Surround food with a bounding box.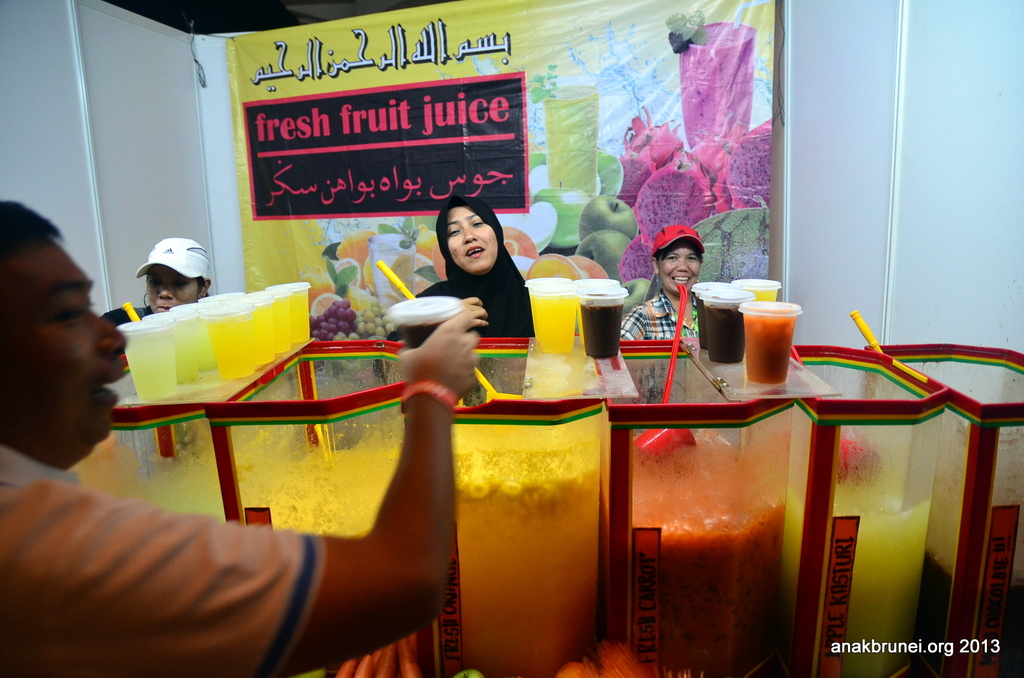
(451,480,613,674).
